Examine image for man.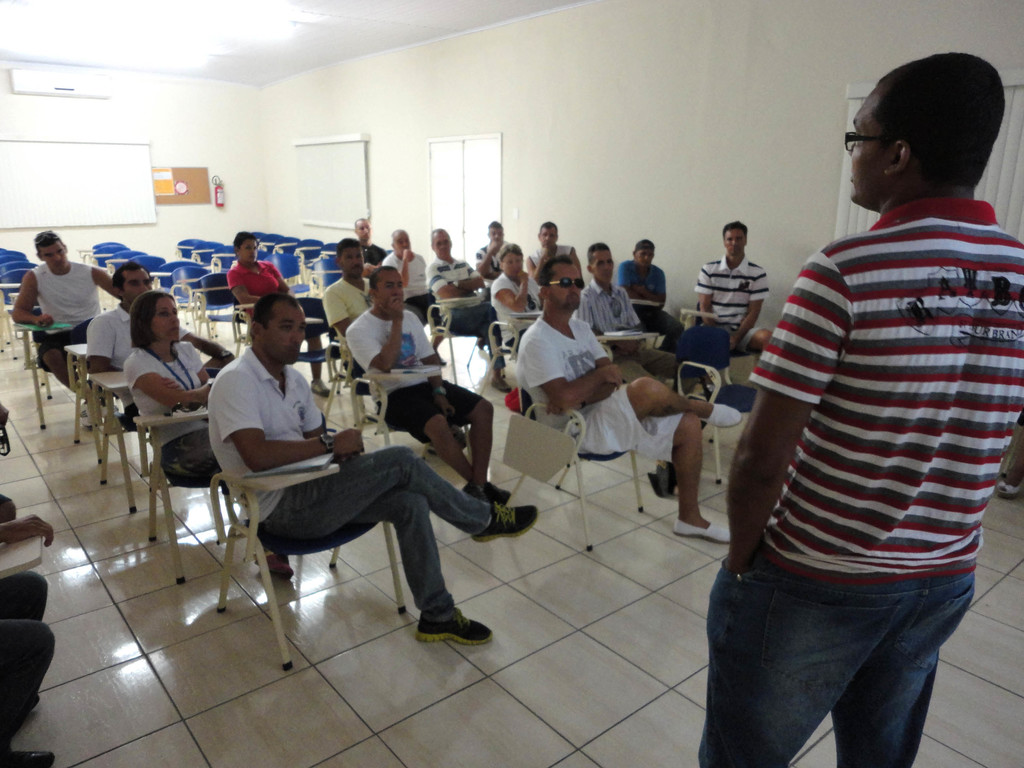
Examination result: (616,233,684,352).
